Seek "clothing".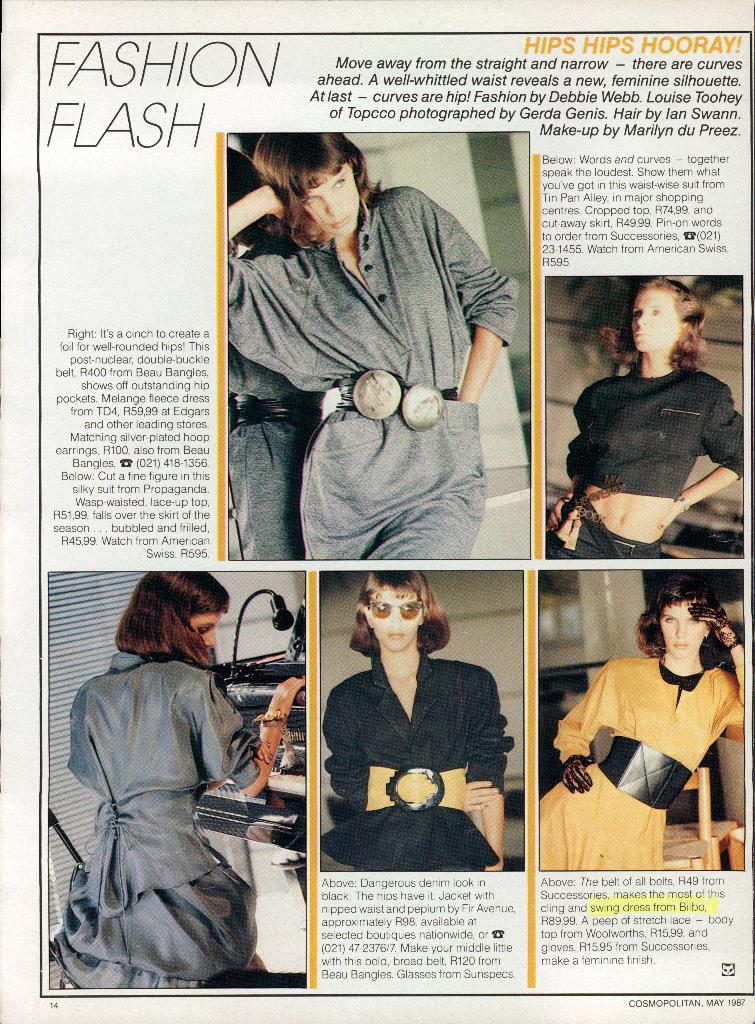
x1=538 y1=640 x2=743 y2=870.
